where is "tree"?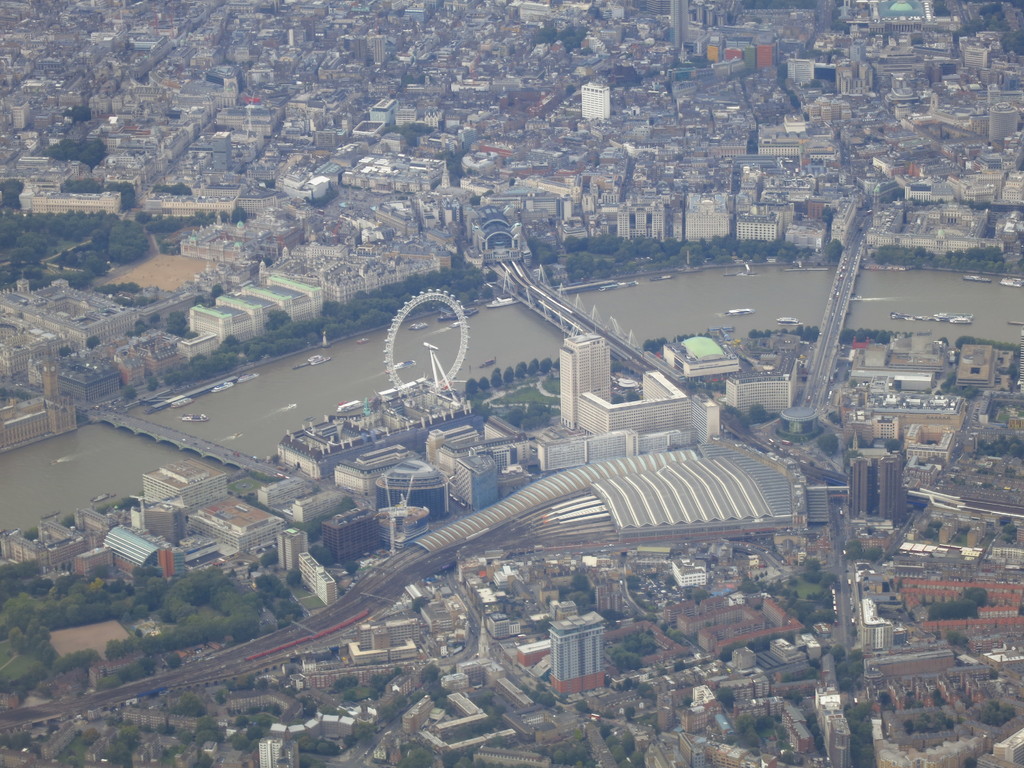
box(962, 584, 988, 610).
